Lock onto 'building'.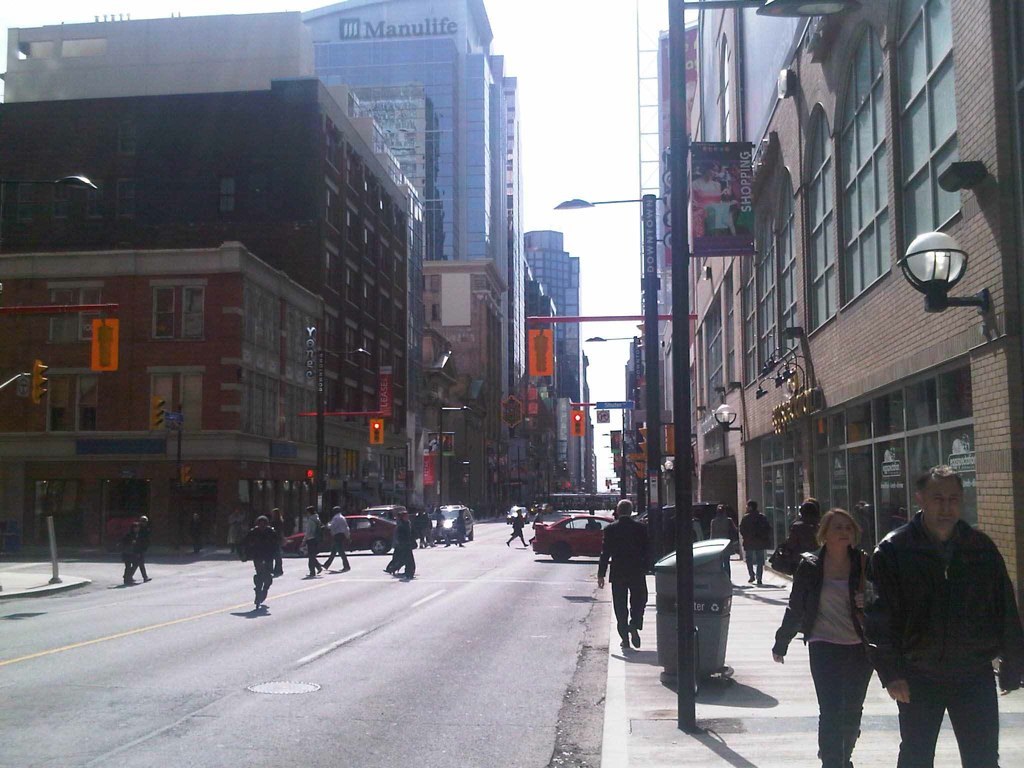
Locked: [694,0,1020,671].
